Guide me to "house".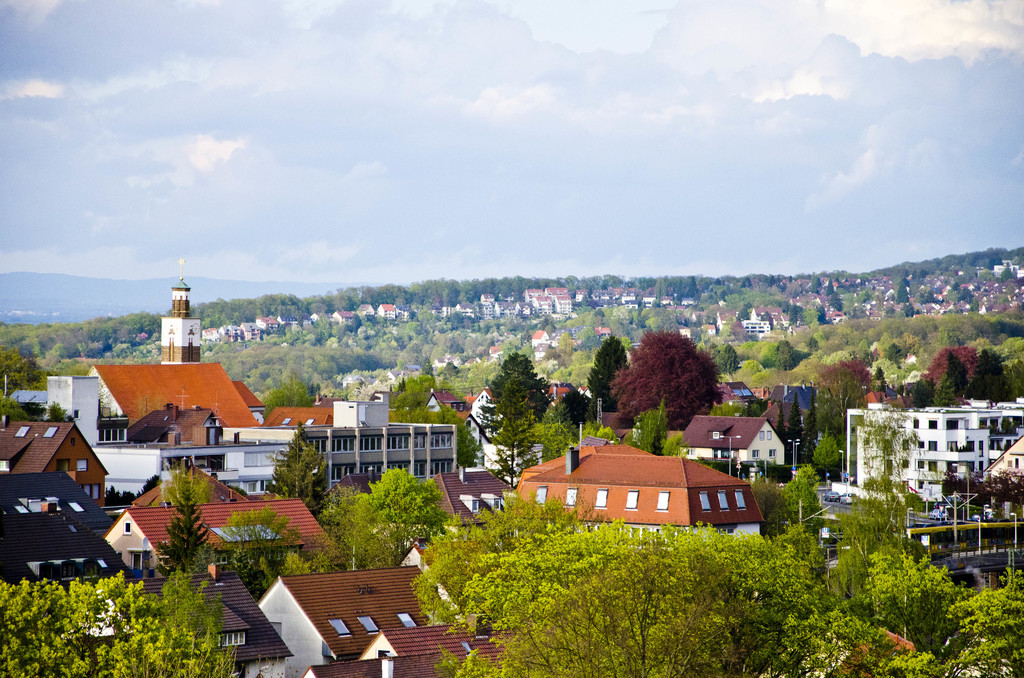
Guidance: bbox=[959, 298, 971, 315].
